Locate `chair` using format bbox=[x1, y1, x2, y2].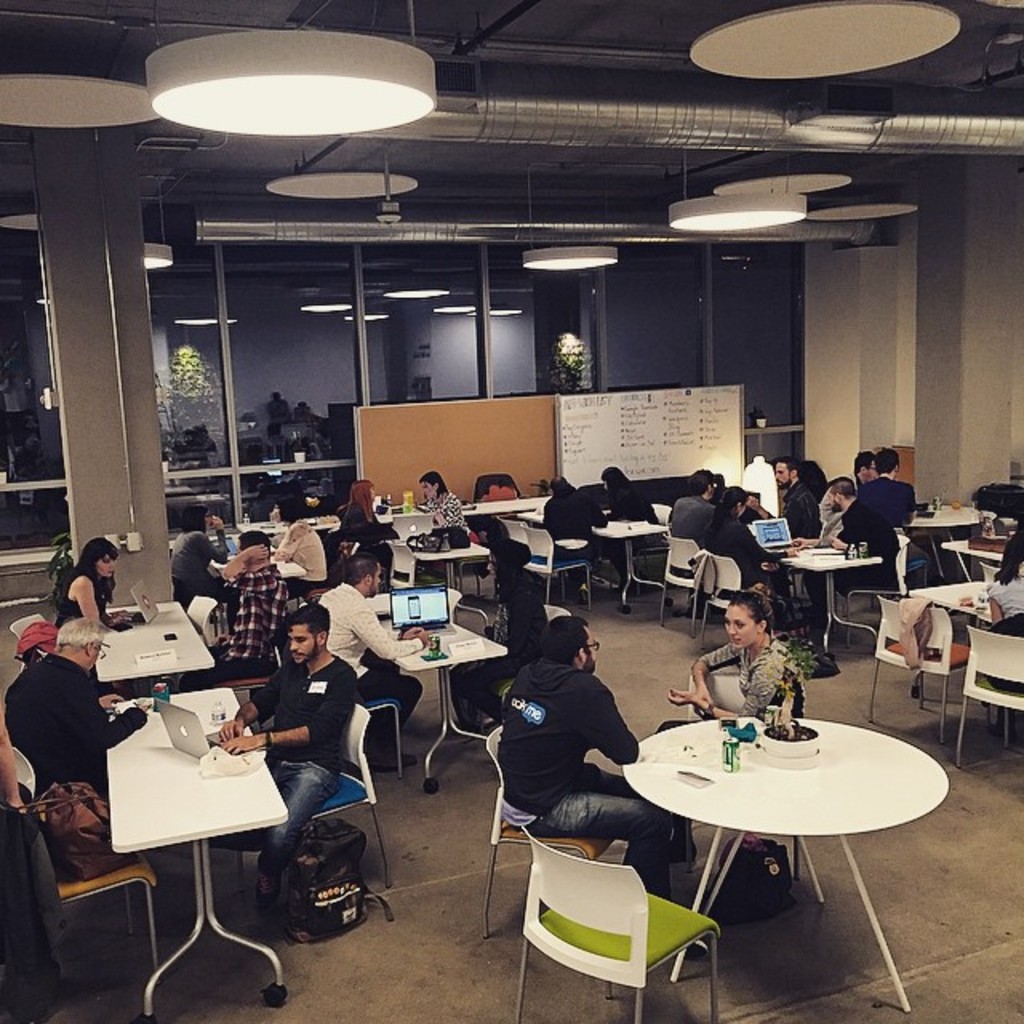
bbox=[973, 558, 1019, 586].
